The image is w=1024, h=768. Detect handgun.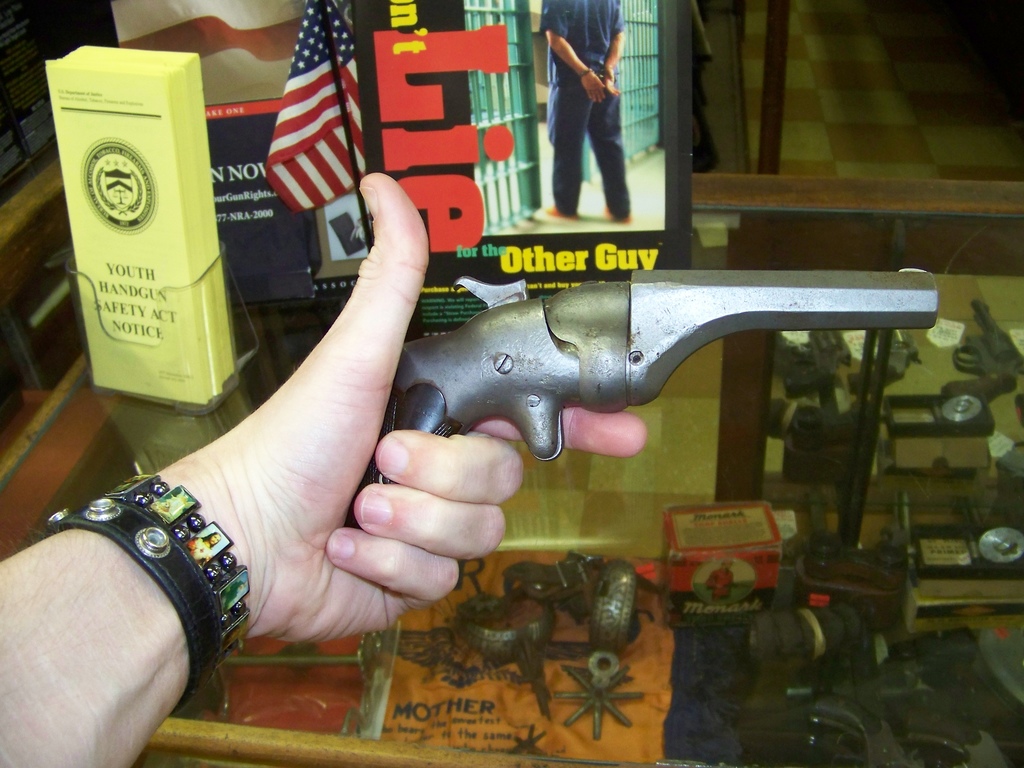
Detection: box=[783, 331, 854, 397].
